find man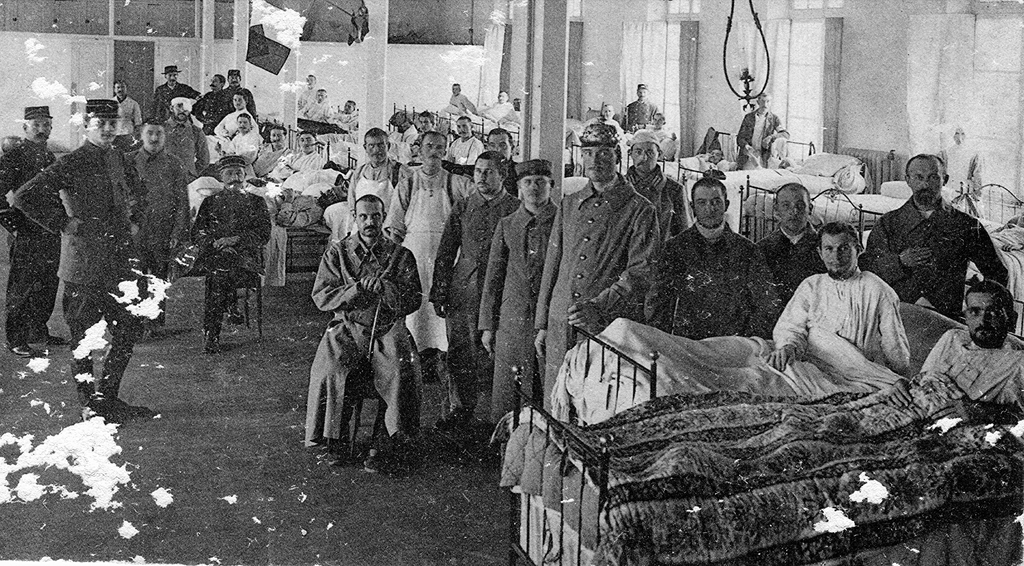
select_region(345, 95, 354, 124)
